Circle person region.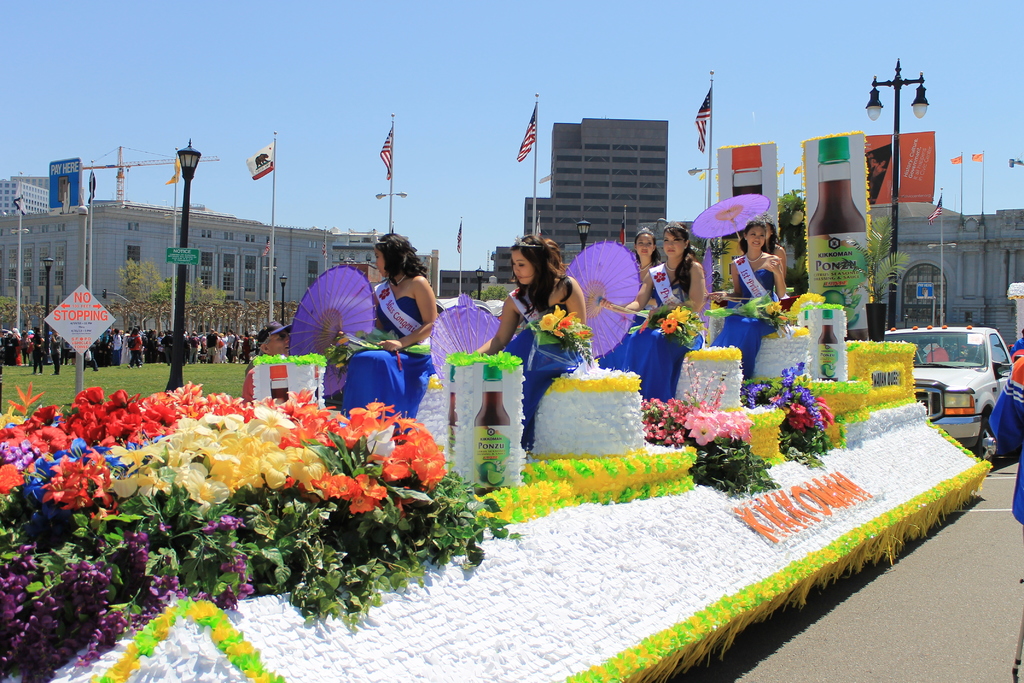
Region: [467, 230, 589, 450].
